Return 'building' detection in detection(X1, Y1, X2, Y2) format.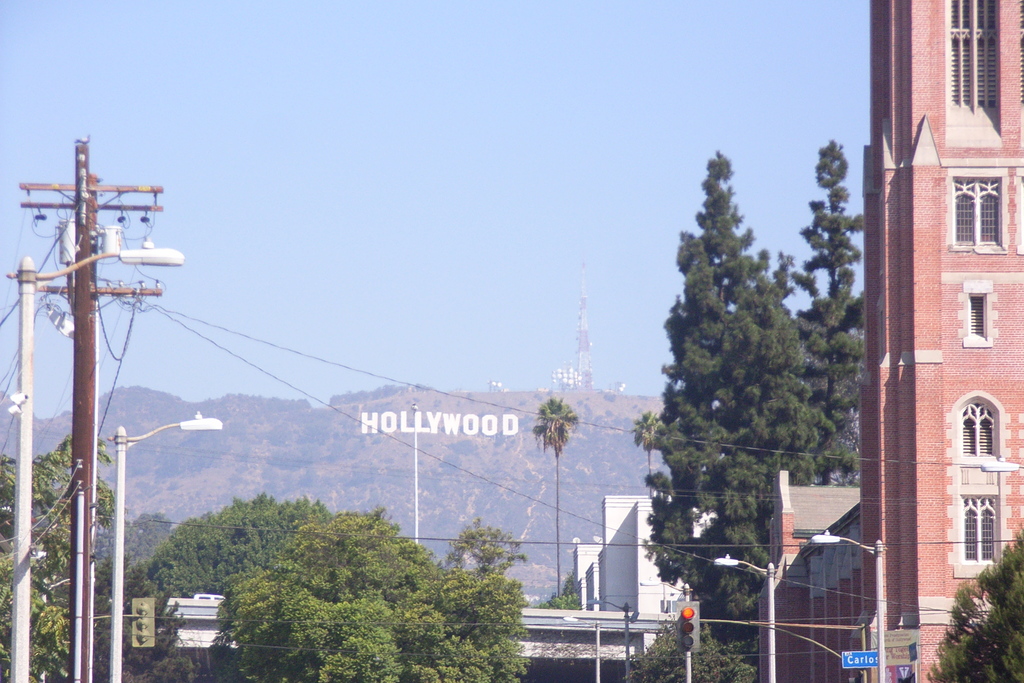
detection(154, 593, 675, 682).
